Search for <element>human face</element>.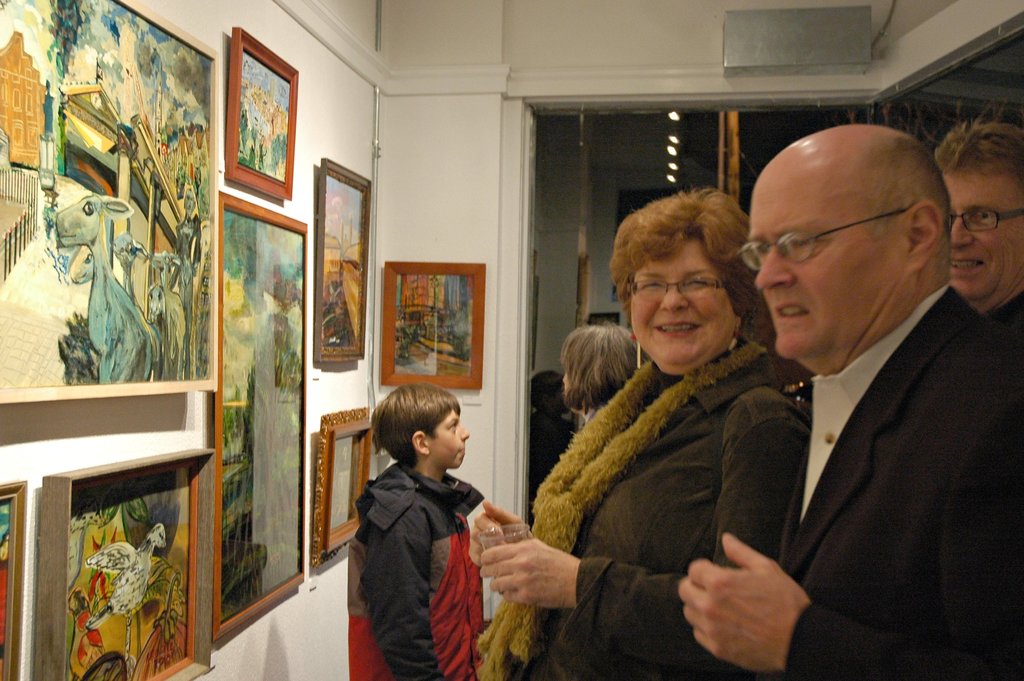
Found at bbox(632, 243, 735, 366).
